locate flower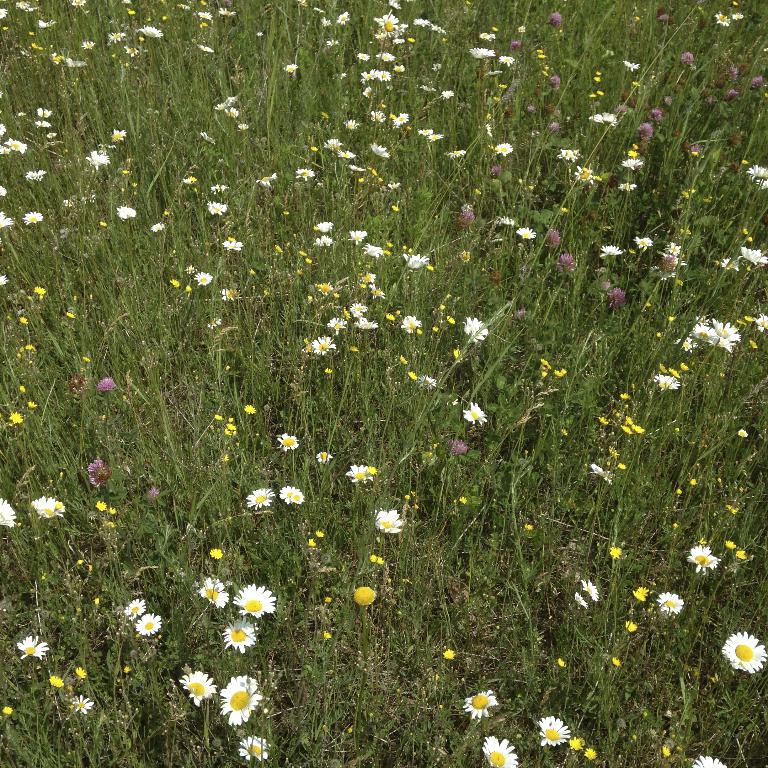
(326, 318, 345, 335)
